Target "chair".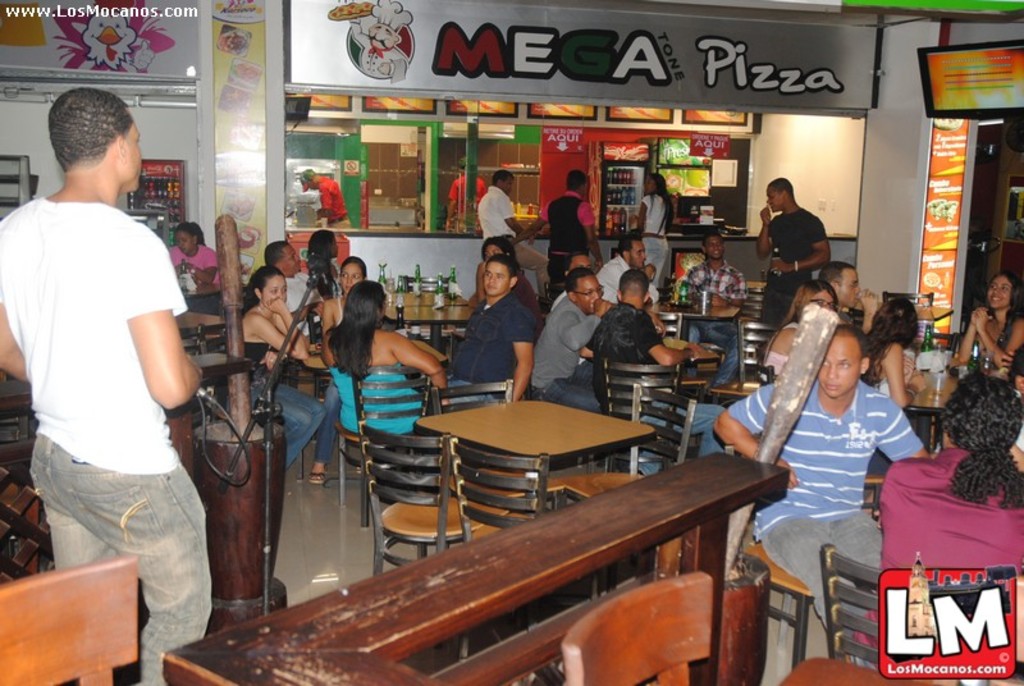
Target region: [left=426, top=375, right=556, bottom=520].
